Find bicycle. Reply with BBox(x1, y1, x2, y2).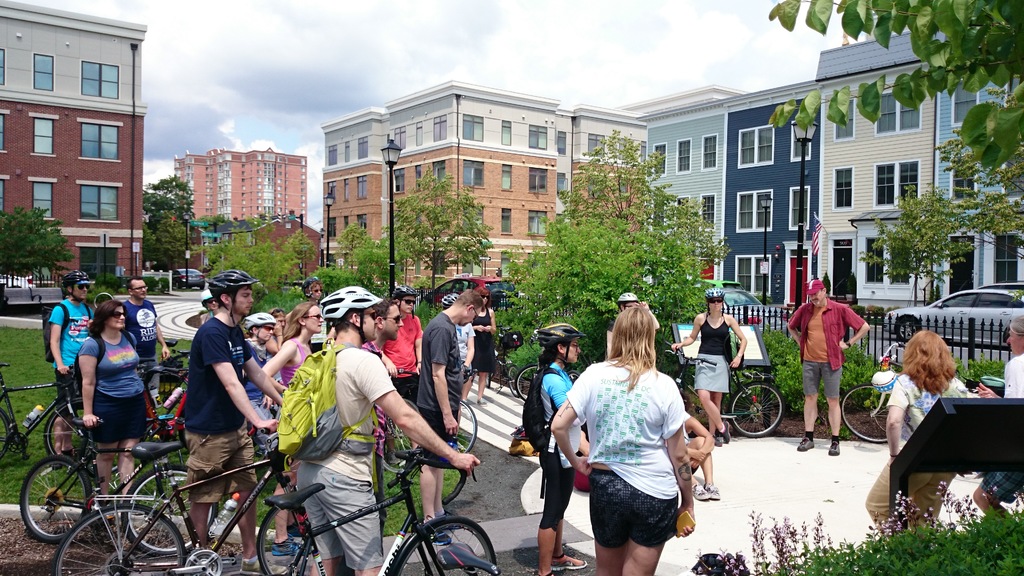
BBox(479, 352, 521, 393).
